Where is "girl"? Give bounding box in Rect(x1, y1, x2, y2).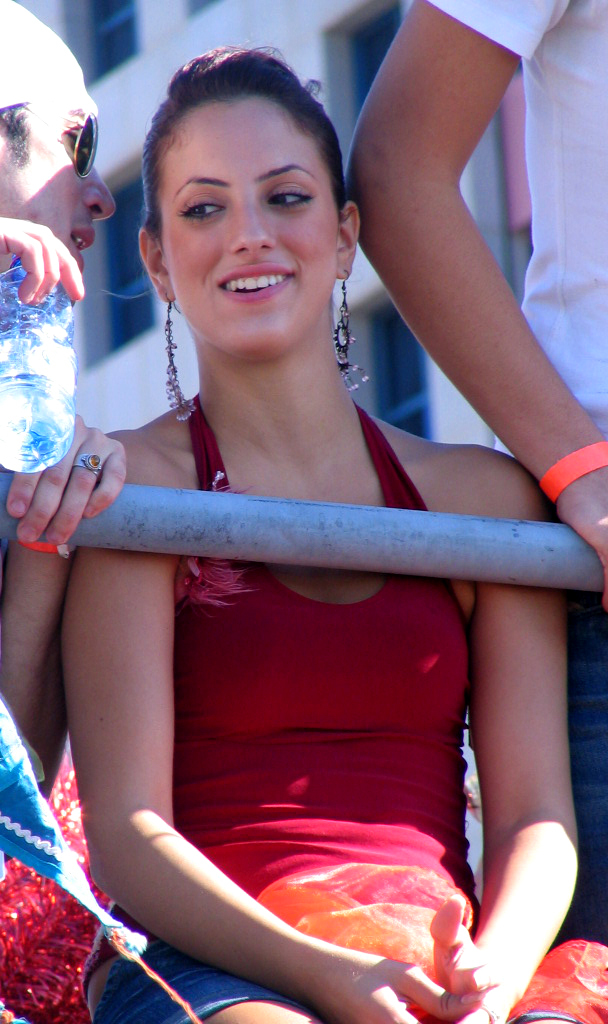
Rect(44, 38, 586, 1023).
